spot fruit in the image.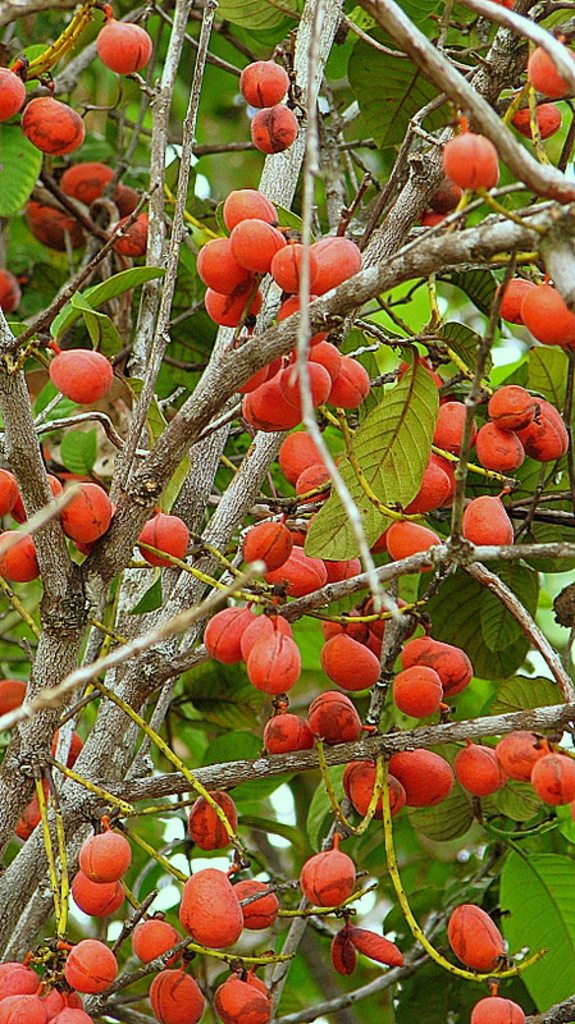
fruit found at l=279, t=428, r=328, b=486.
